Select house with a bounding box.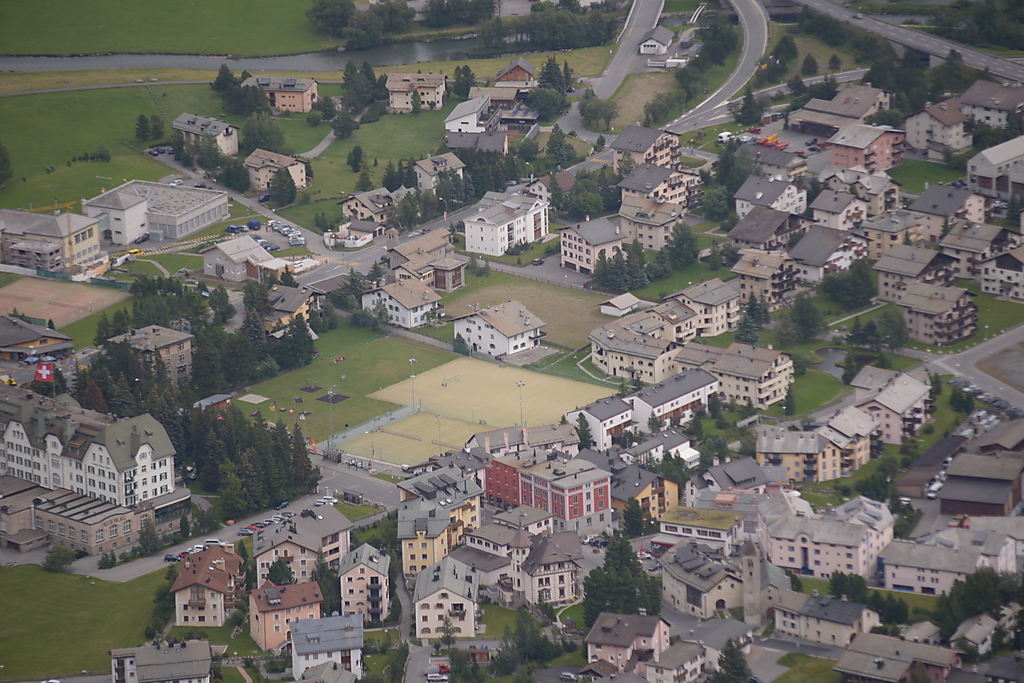
detection(488, 66, 547, 117).
